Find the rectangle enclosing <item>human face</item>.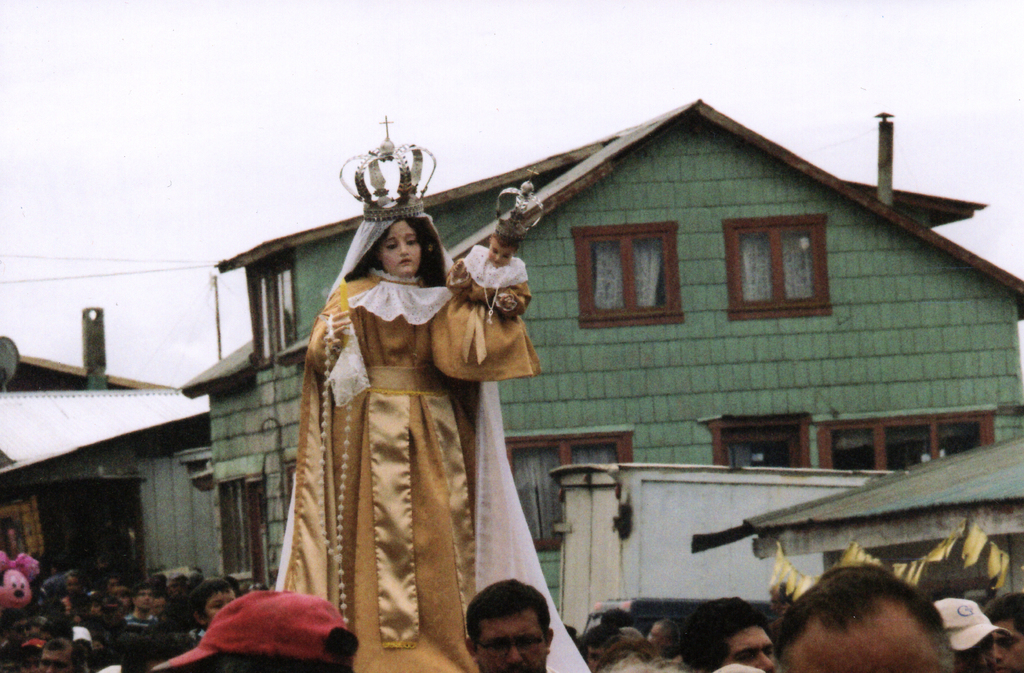
[left=787, top=621, right=950, bottom=672].
